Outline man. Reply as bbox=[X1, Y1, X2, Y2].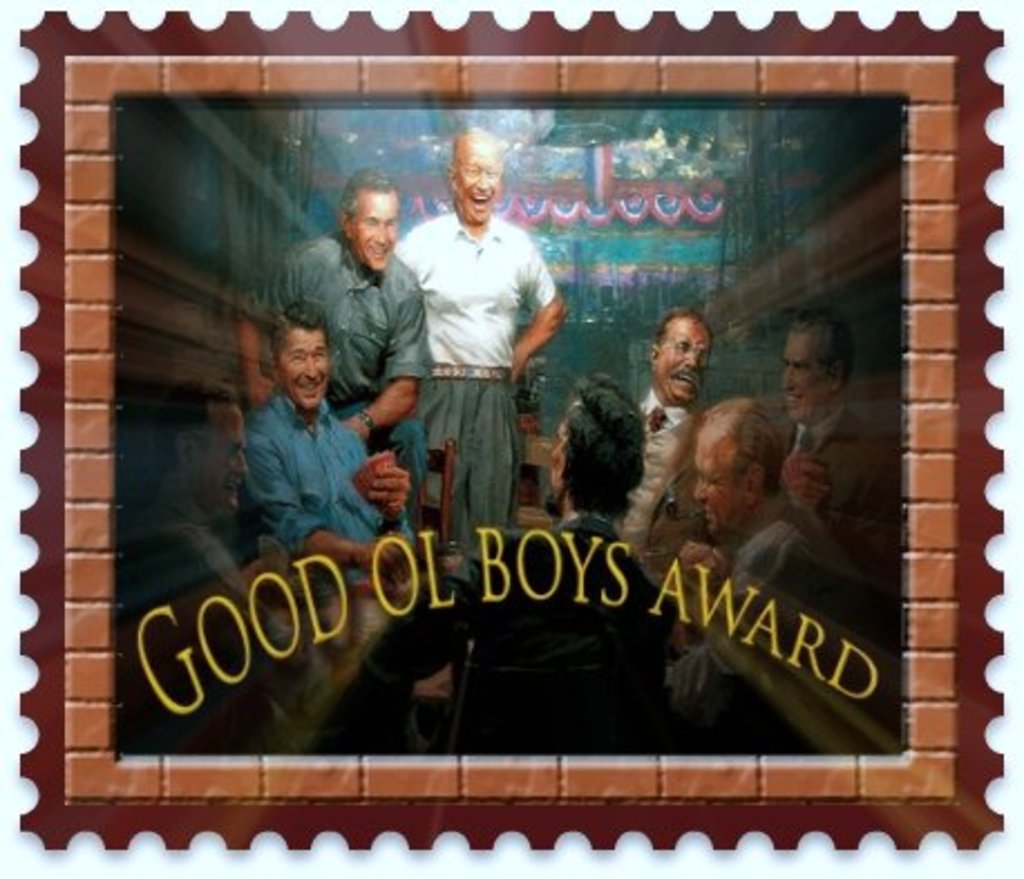
bbox=[635, 302, 727, 438].
